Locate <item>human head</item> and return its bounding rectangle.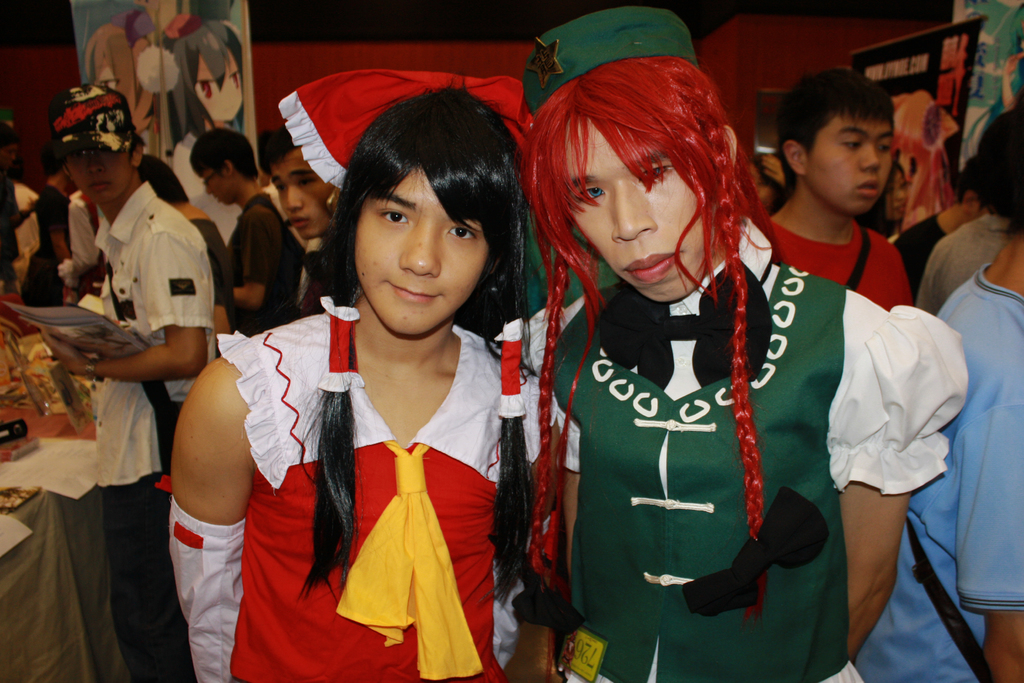
box(980, 99, 1023, 239).
